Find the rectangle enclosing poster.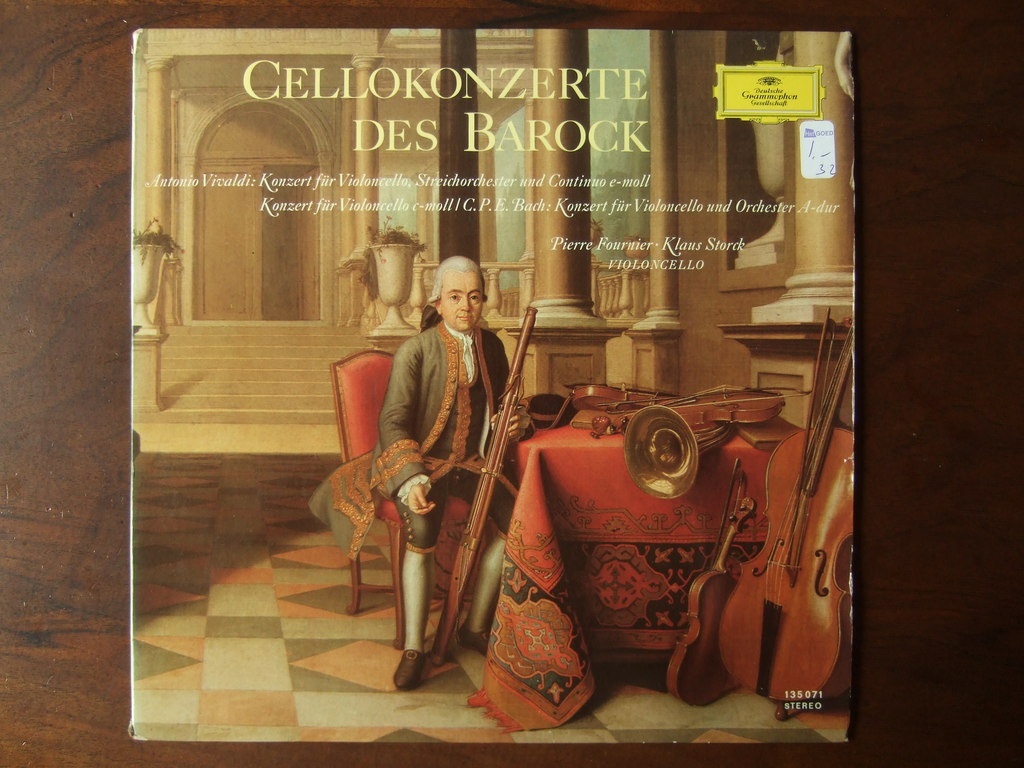
(133, 28, 857, 740).
